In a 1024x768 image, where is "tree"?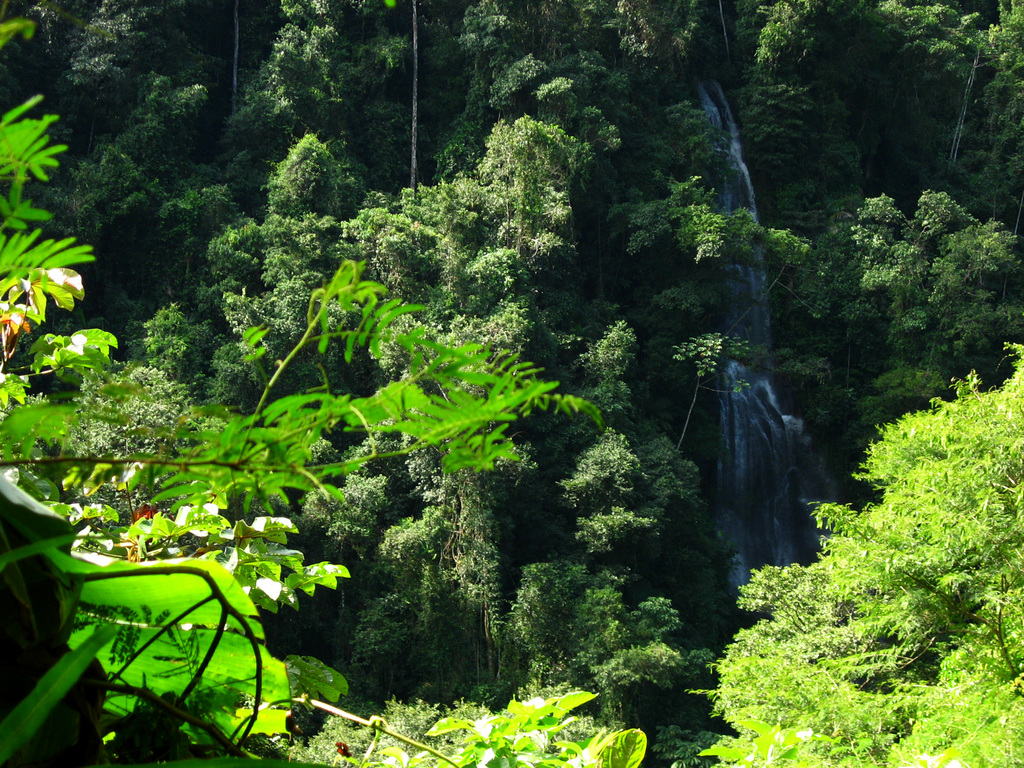
bbox=(229, 134, 364, 380).
